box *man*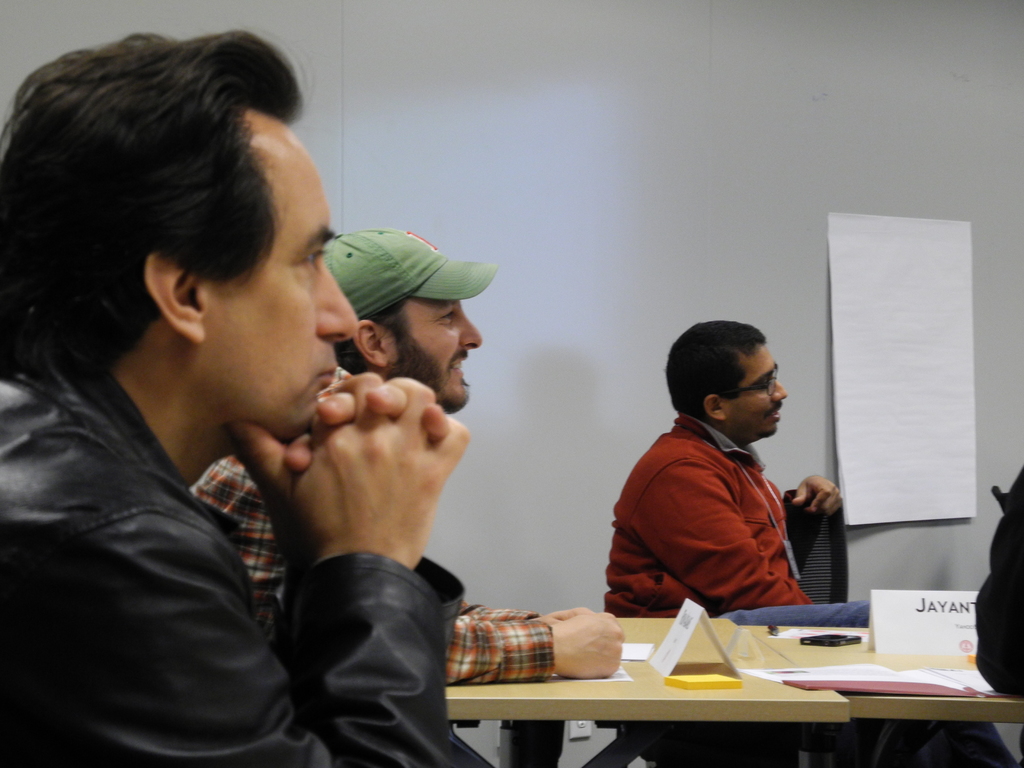
box=[0, 26, 461, 767]
